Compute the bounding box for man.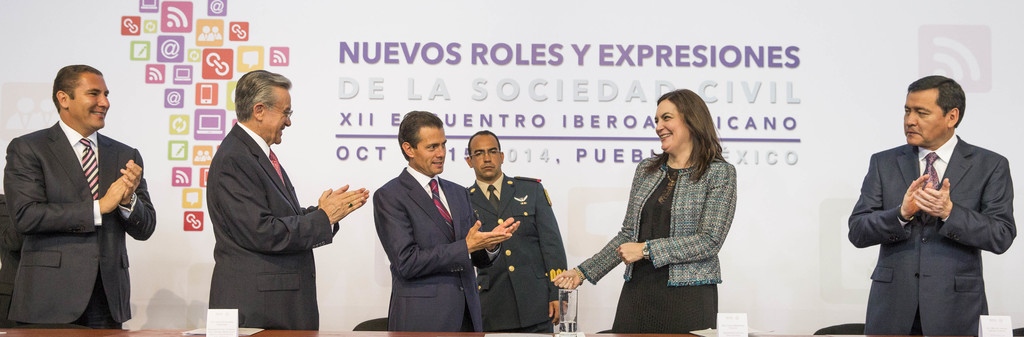
<bbox>1, 66, 156, 333</bbox>.
